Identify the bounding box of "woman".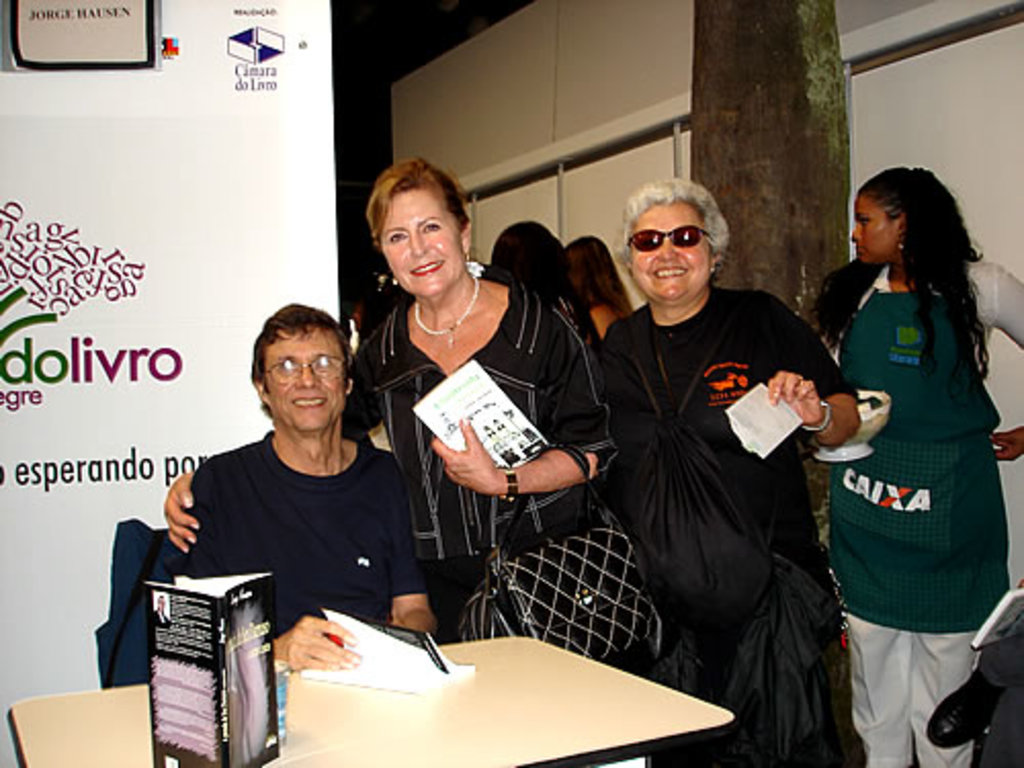
box=[487, 215, 608, 344].
